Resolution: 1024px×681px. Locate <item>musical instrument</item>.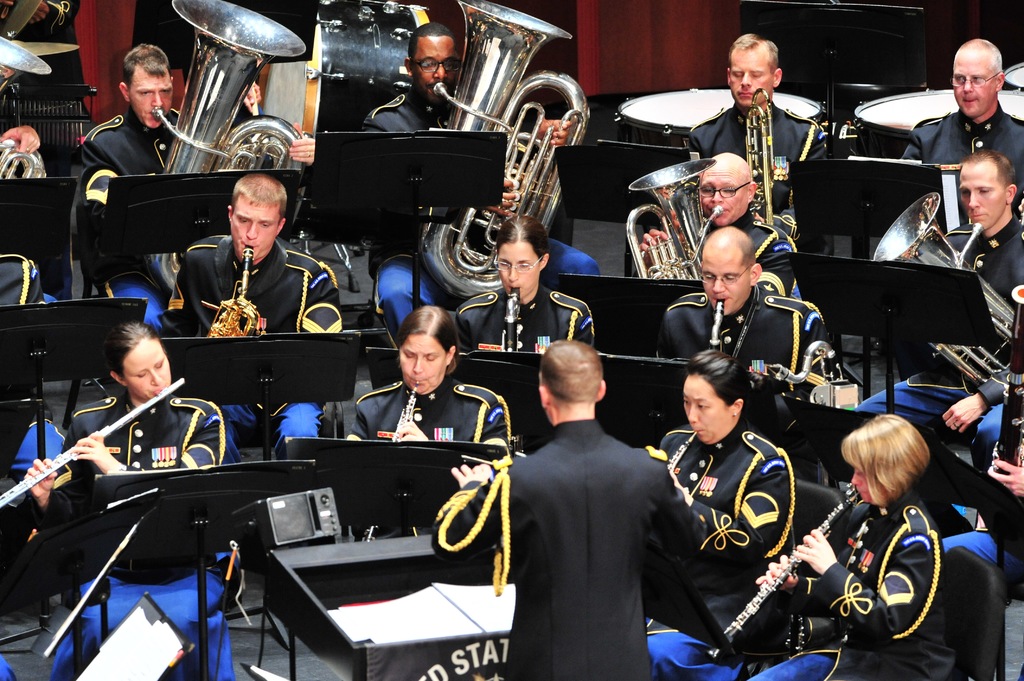
244/239/255/334.
